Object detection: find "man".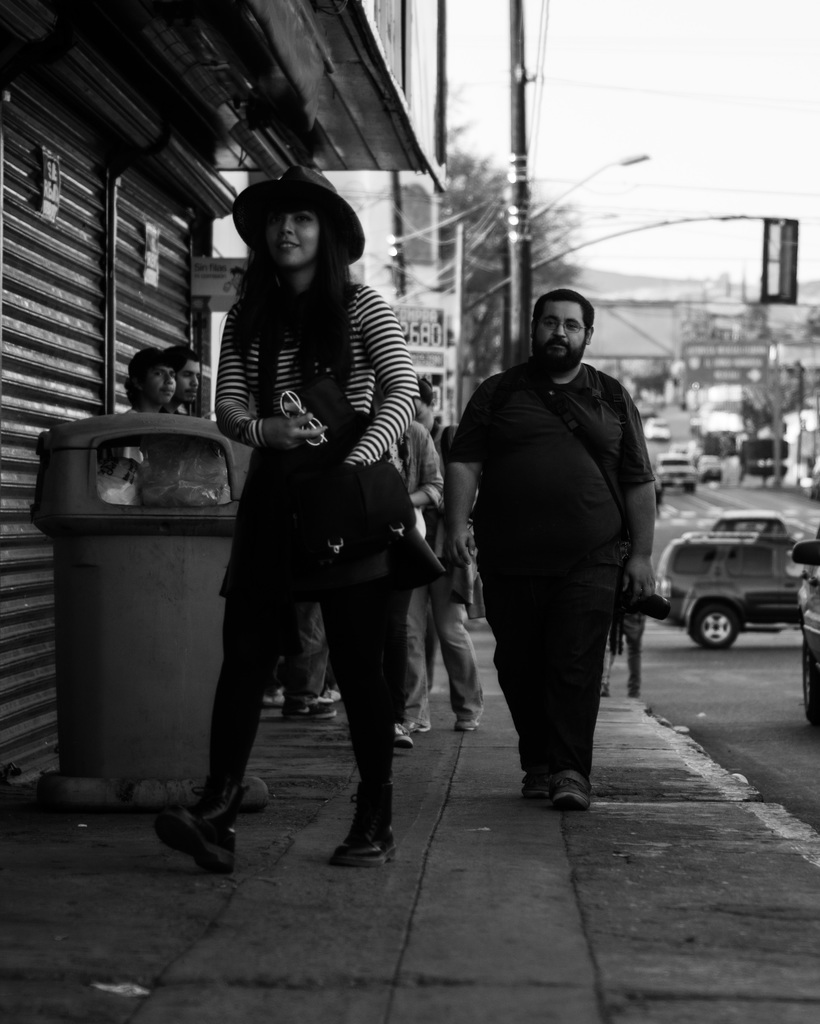
<bbox>378, 419, 447, 751</bbox>.
